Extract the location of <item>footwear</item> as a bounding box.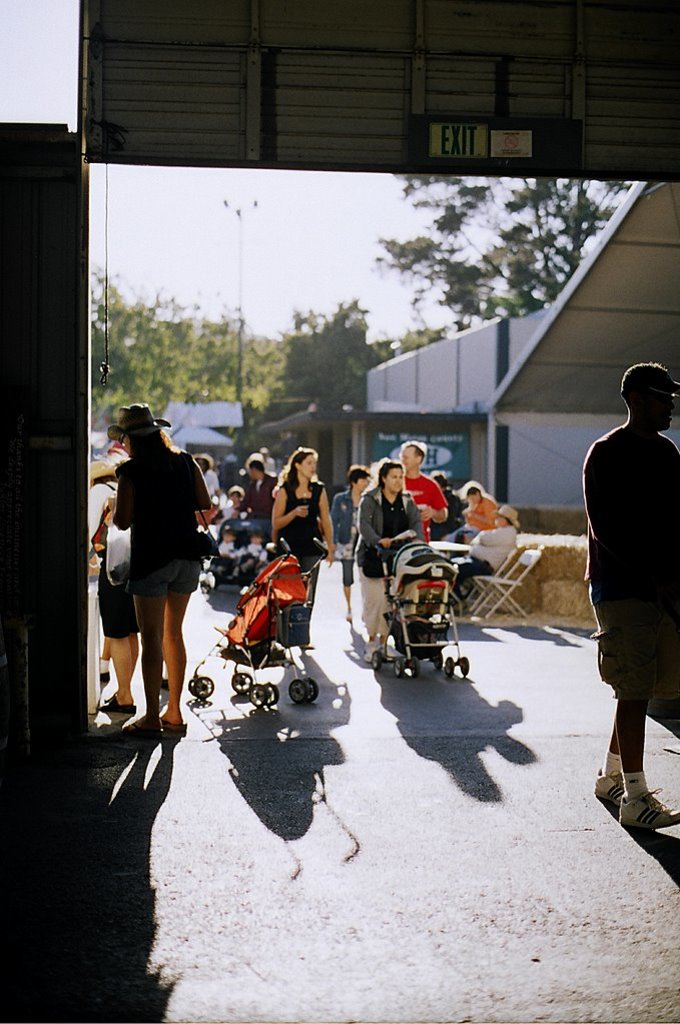
pyautogui.locateOnScreen(617, 785, 679, 830).
